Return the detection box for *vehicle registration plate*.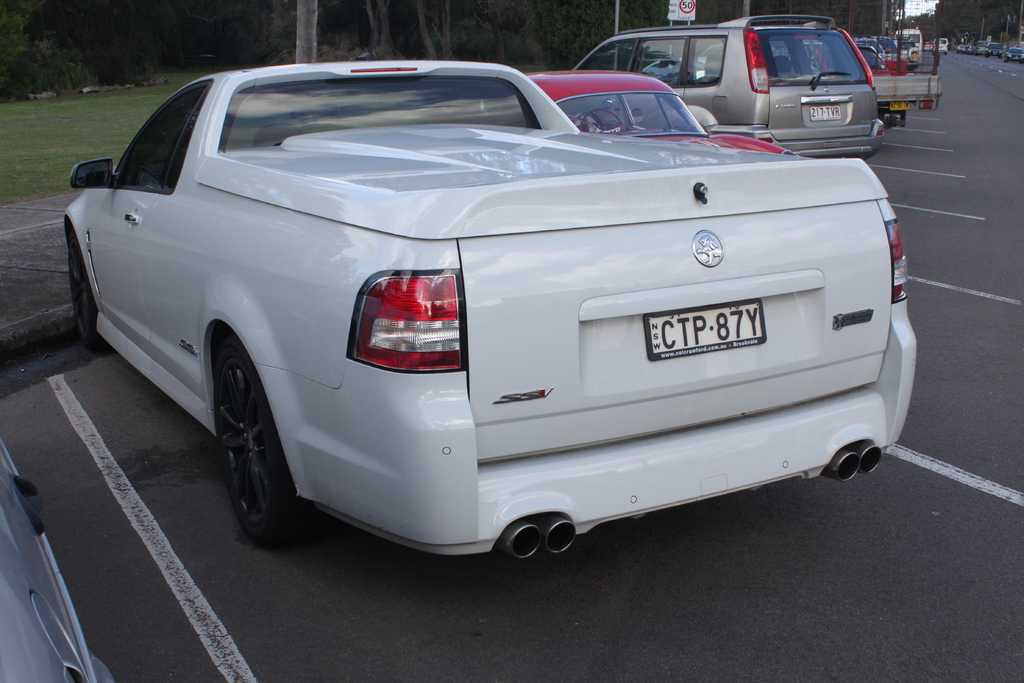
rect(805, 104, 844, 124).
